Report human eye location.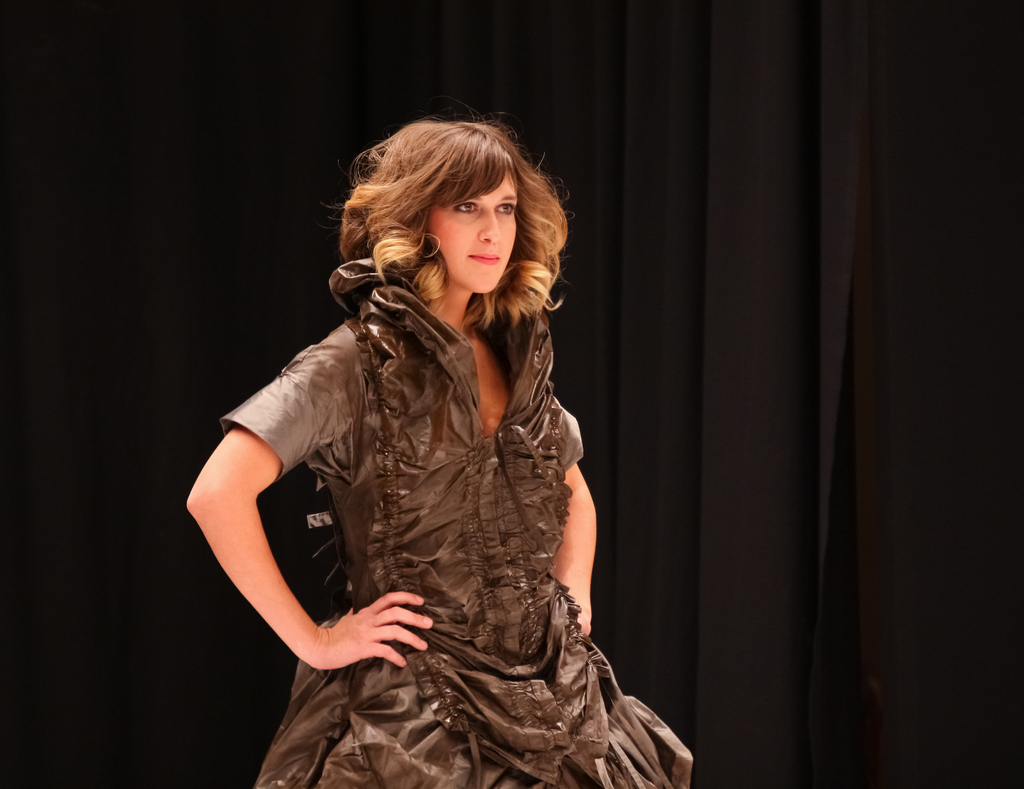
Report: {"x1": 491, "y1": 197, "x2": 516, "y2": 216}.
